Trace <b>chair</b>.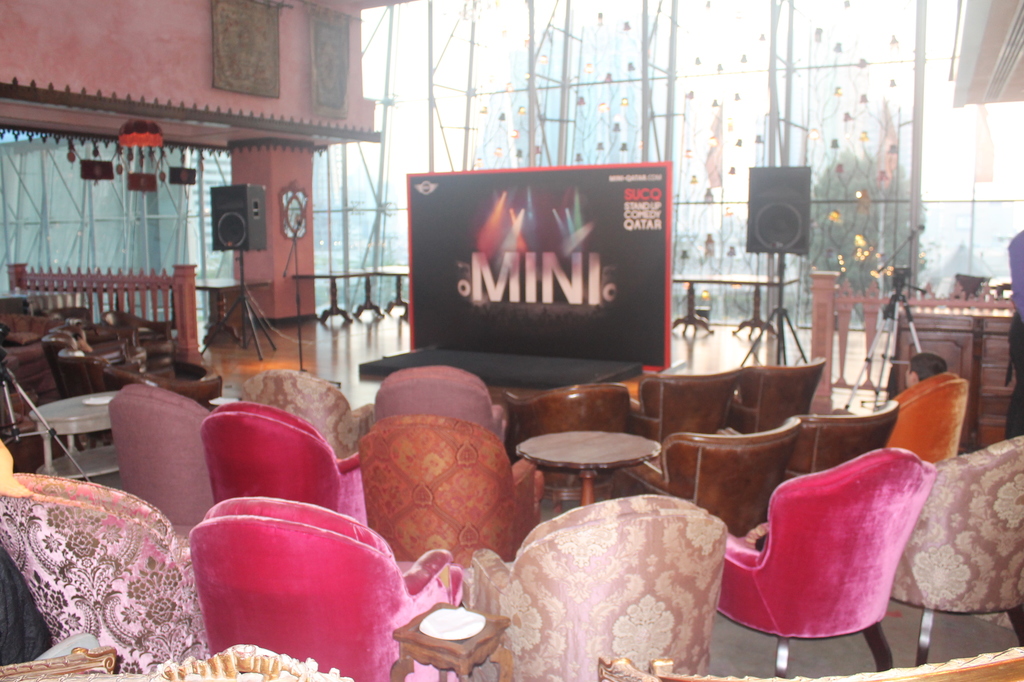
Traced to left=731, top=455, right=944, bottom=677.
